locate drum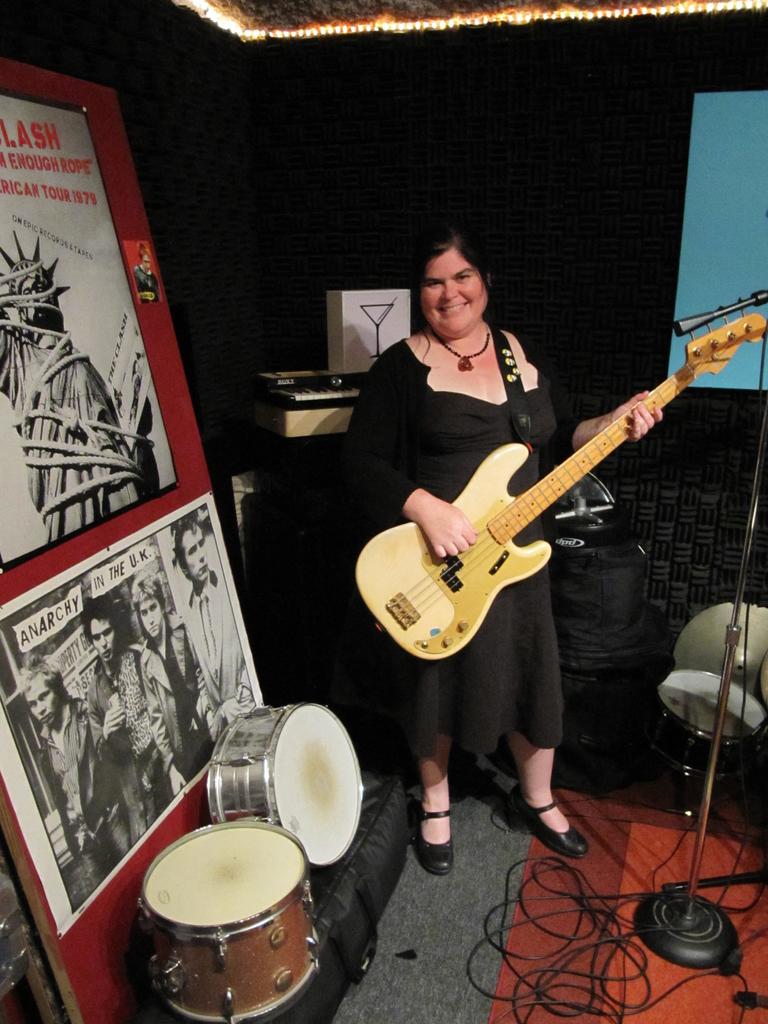
<bbox>138, 824, 322, 1023</bbox>
